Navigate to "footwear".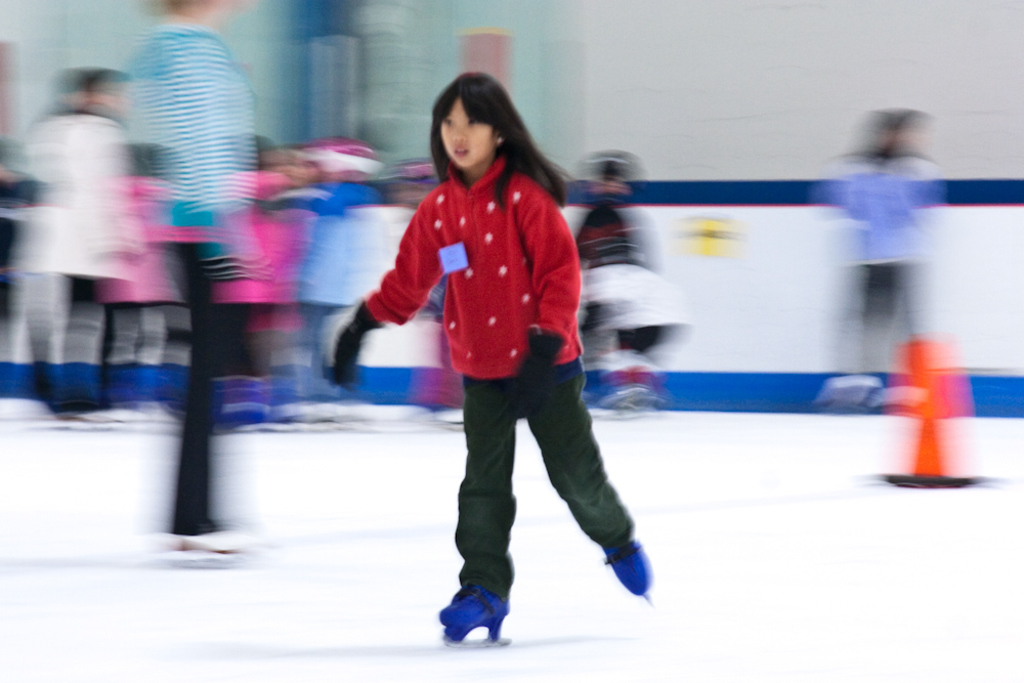
Navigation target: detection(179, 531, 236, 565).
